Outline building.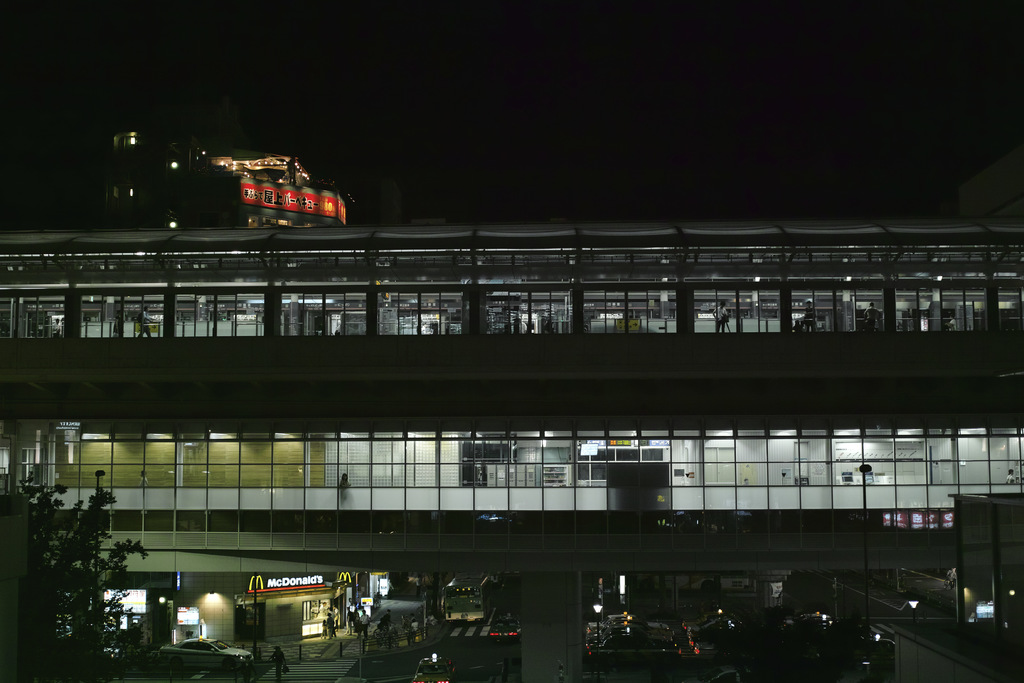
Outline: bbox=(0, 222, 1023, 682).
